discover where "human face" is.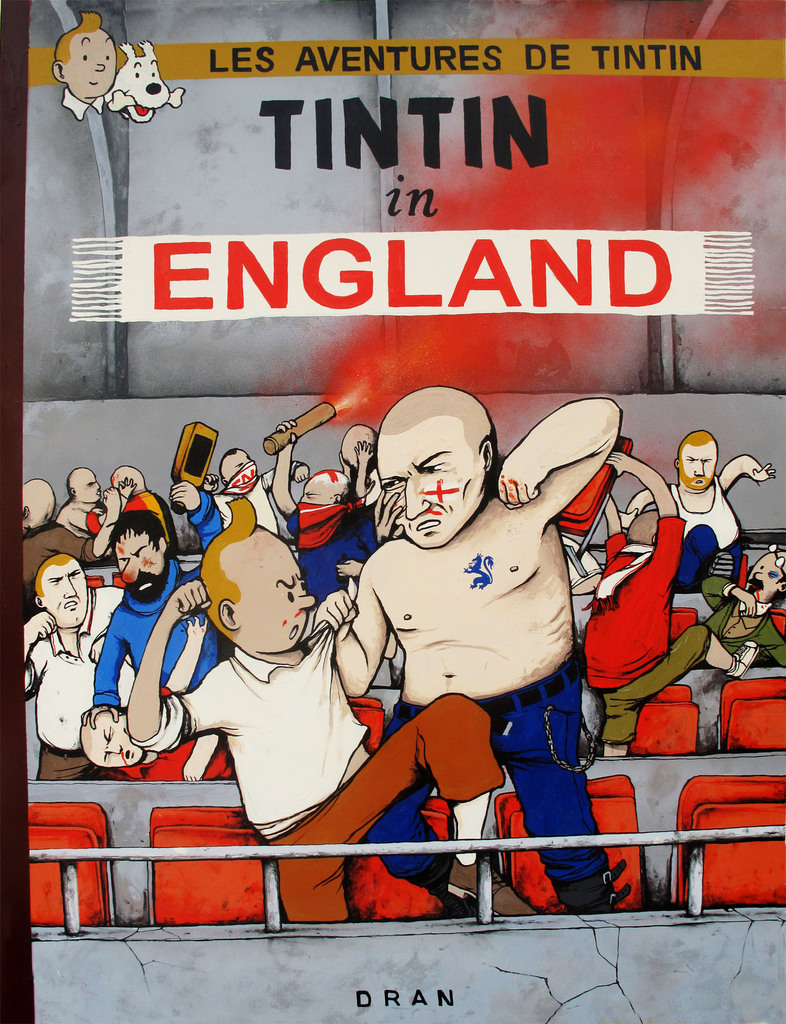
Discovered at 751, 548, 785, 603.
